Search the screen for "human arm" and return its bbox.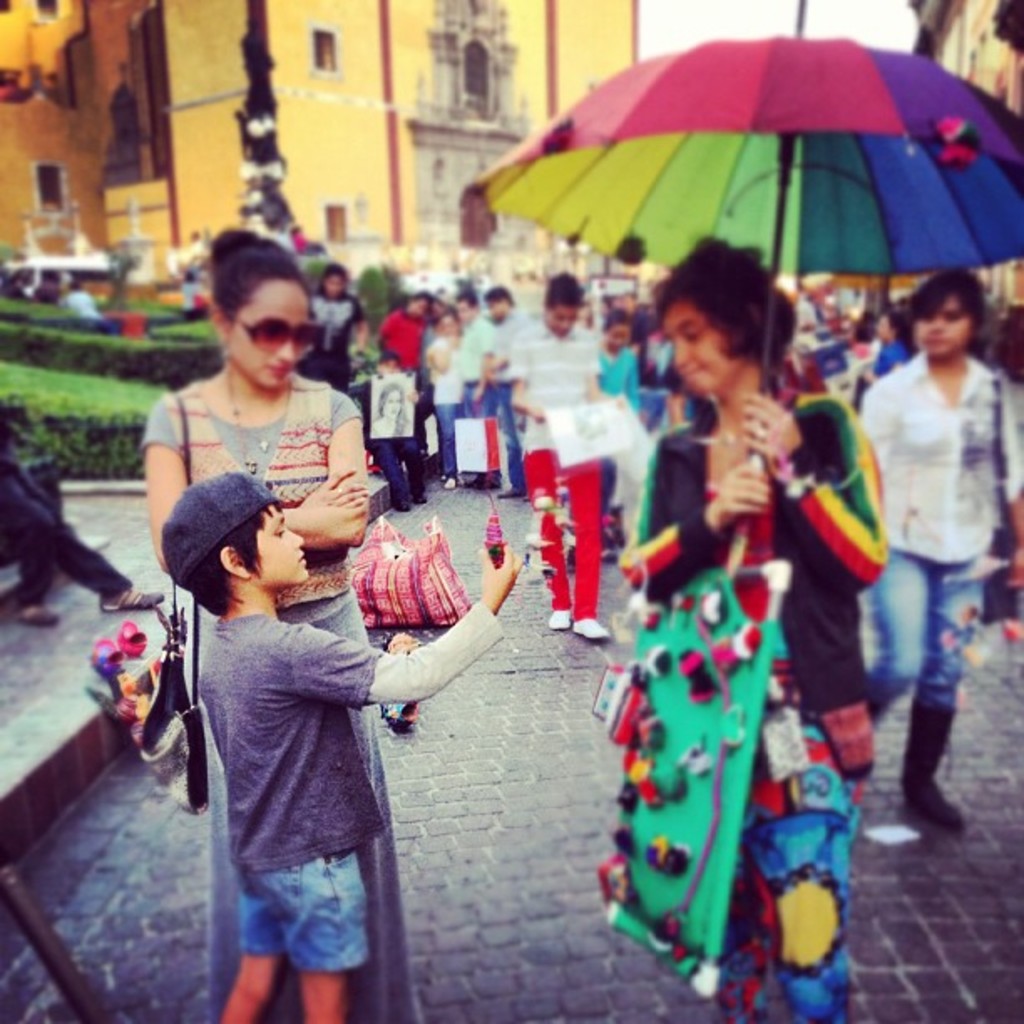
Found: x1=144 y1=395 x2=365 y2=574.
